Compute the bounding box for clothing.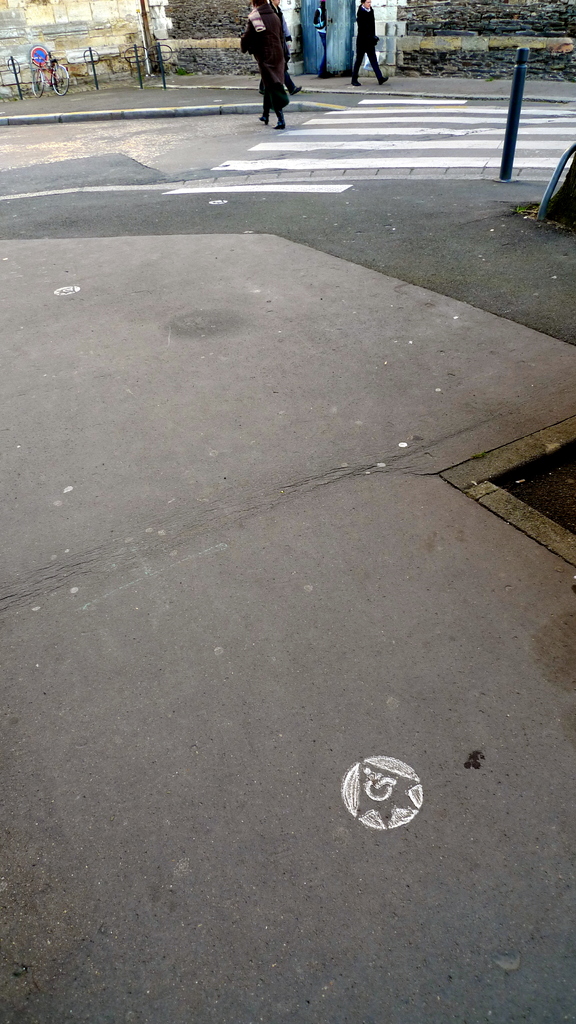
rect(349, 1, 383, 81).
